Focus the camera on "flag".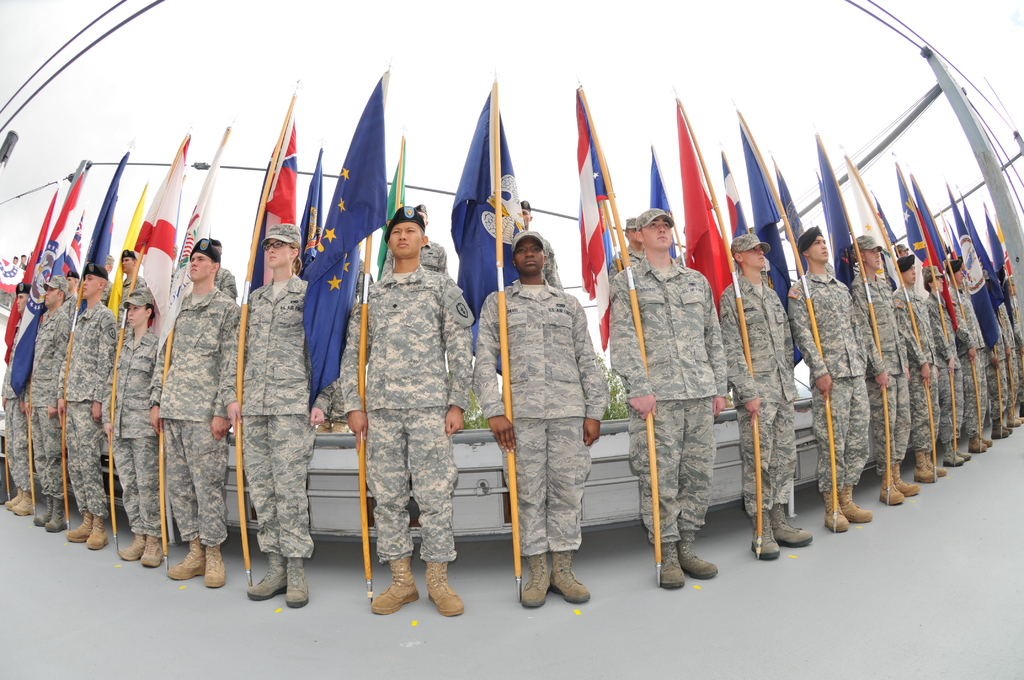
Focus region: left=101, top=179, right=151, bottom=324.
